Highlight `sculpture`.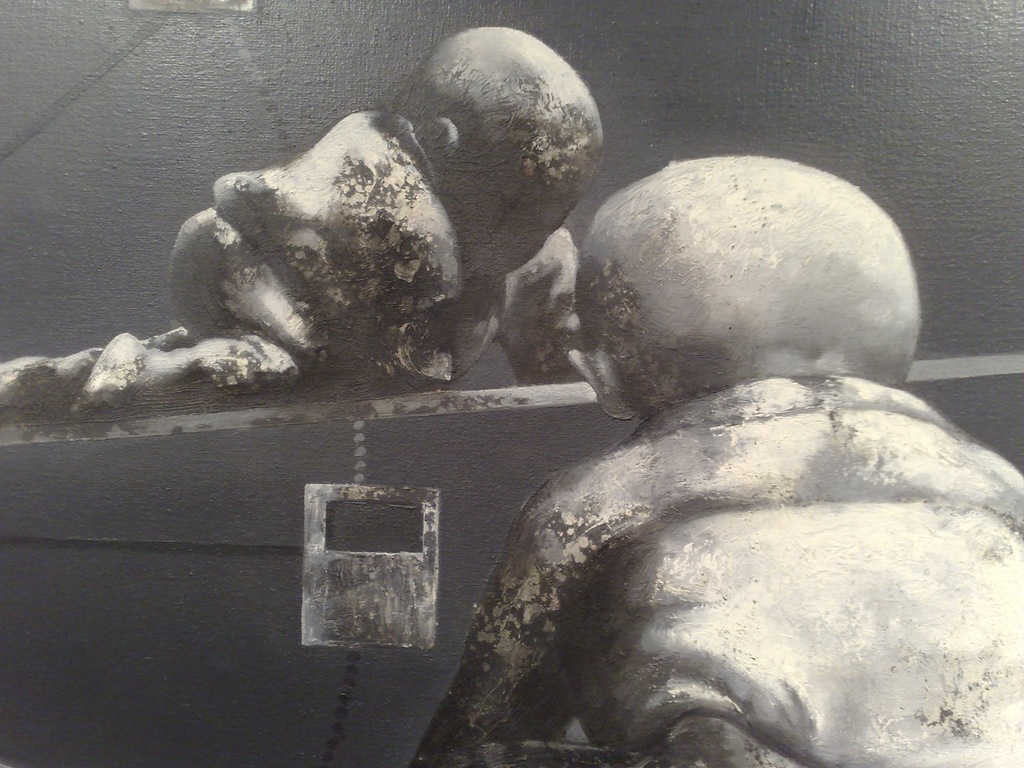
Highlighted region: 397 115 998 766.
